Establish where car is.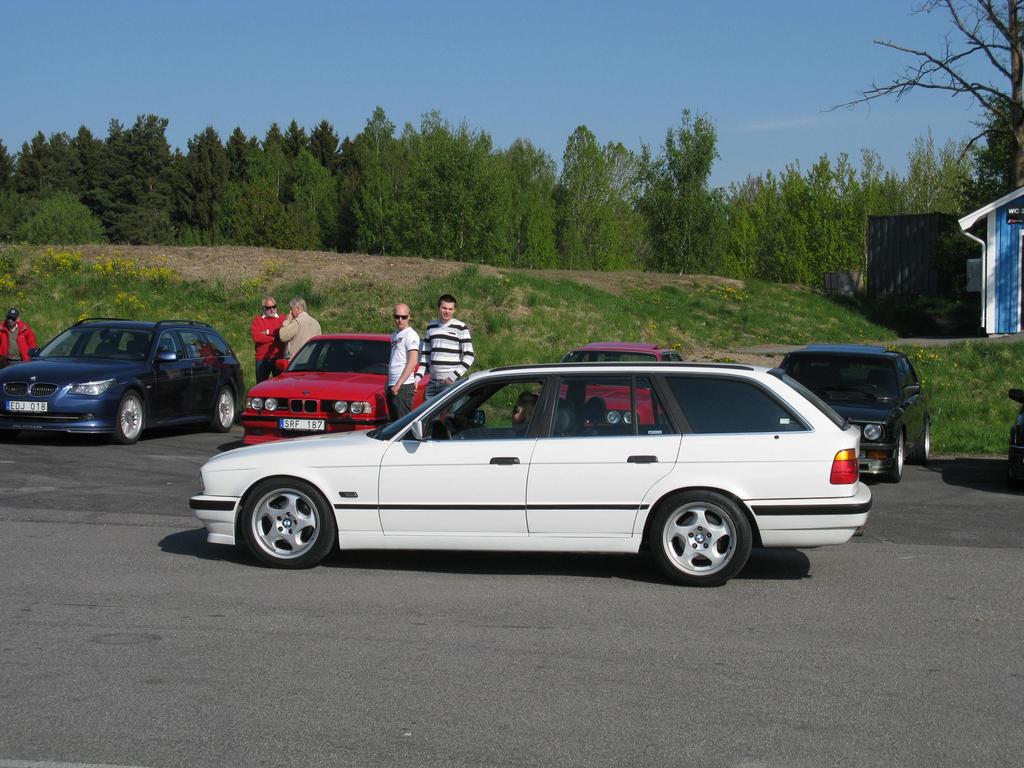
Established at (239,330,423,445).
